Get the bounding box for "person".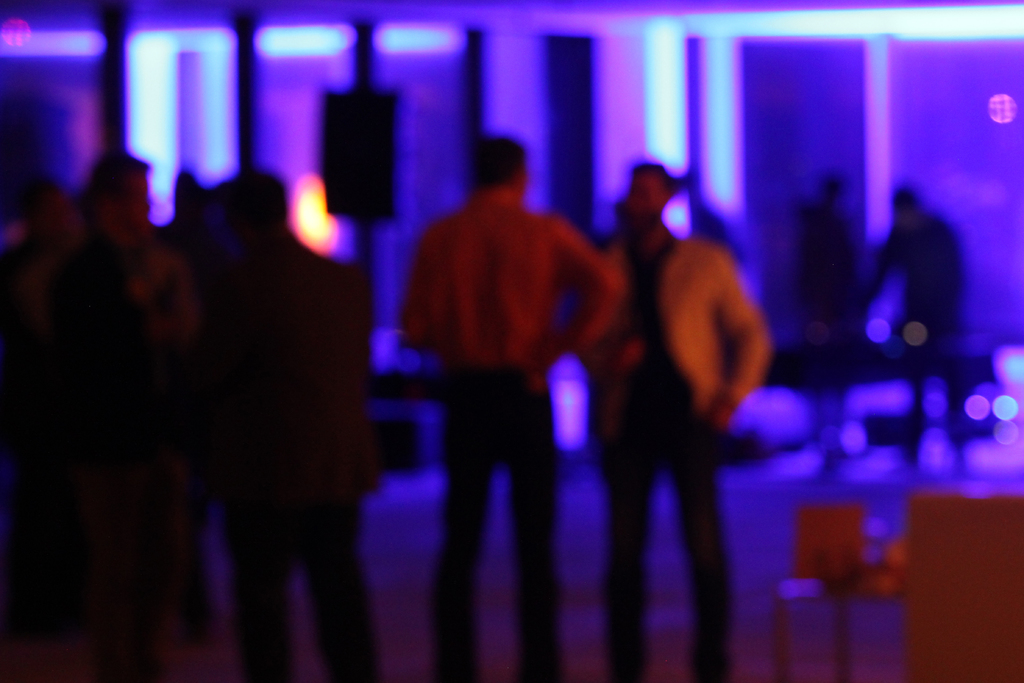
[578,156,763,682].
